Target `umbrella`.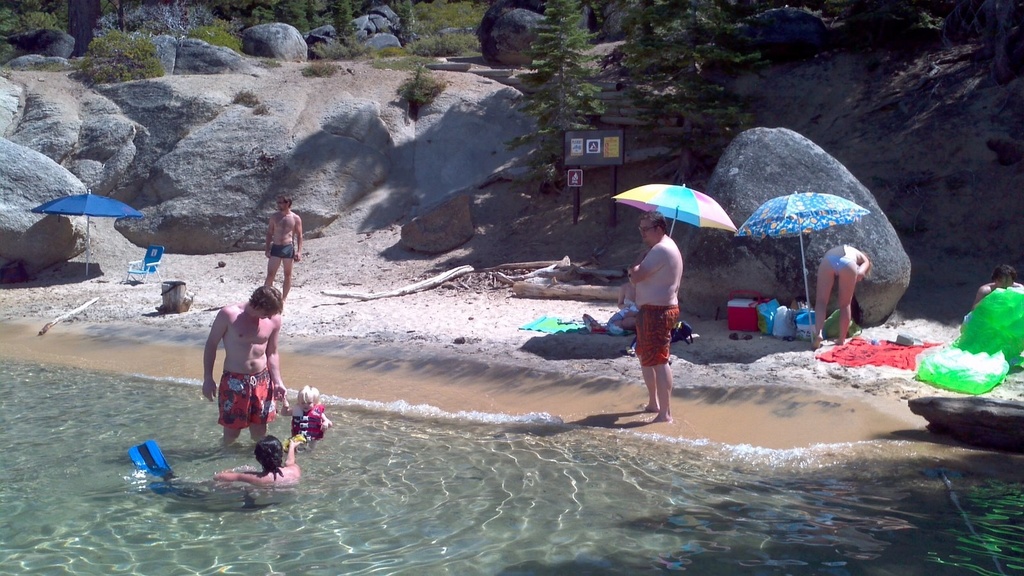
Target region: l=735, t=189, r=869, b=341.
